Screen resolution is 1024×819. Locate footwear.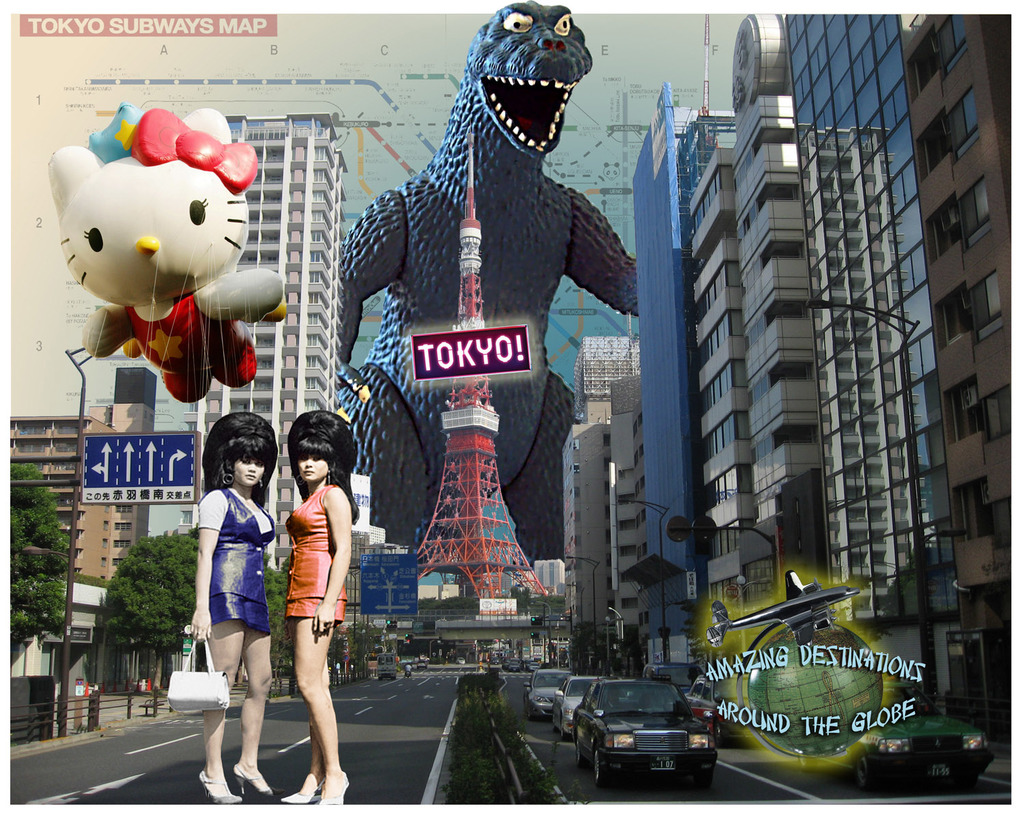
left=318, top=768, right=352, bottom=807.
